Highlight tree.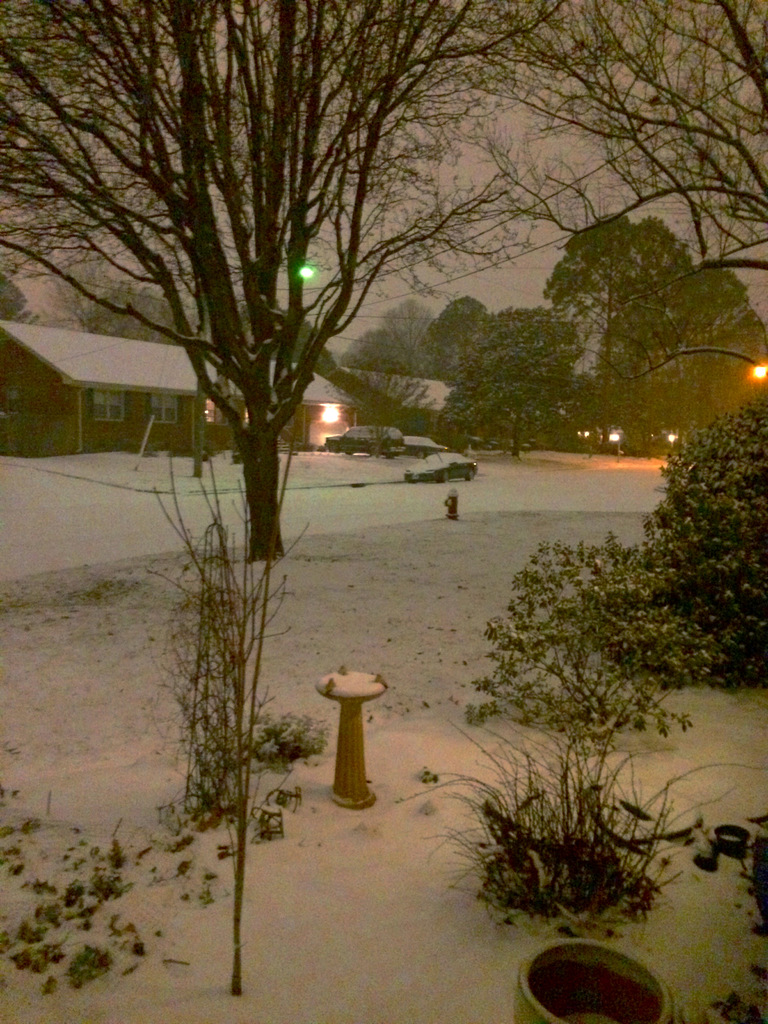
Highlighted region: box=[632, 383, 760, 685].
